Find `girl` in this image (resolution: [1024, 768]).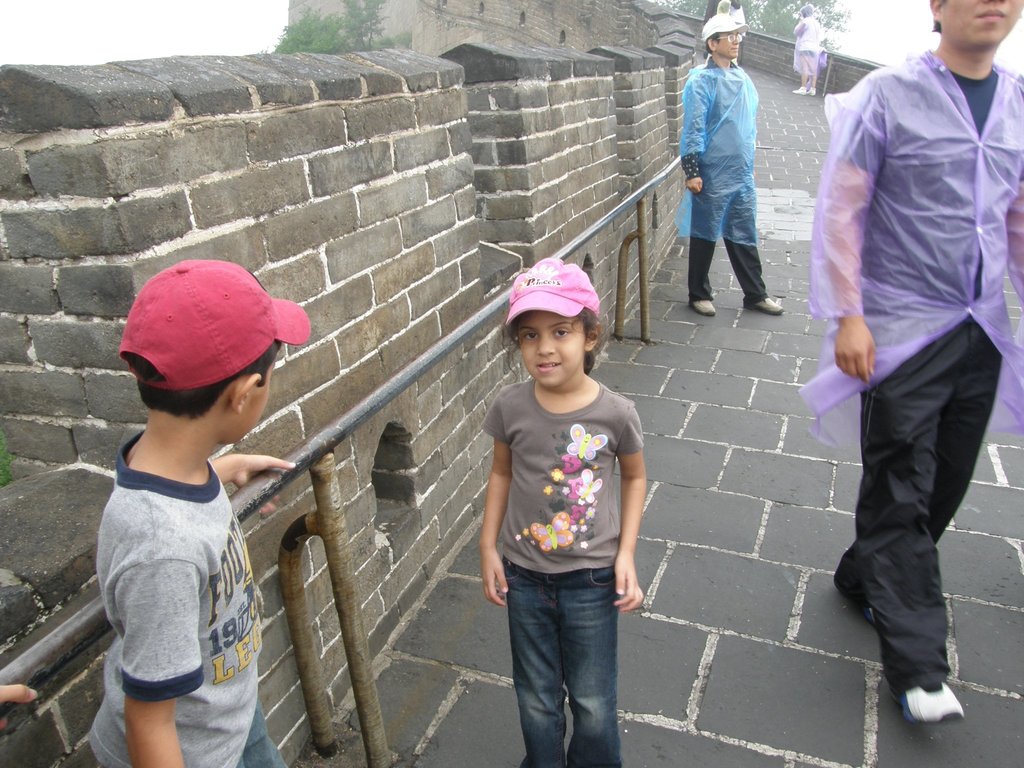
{"left": 481, "top": 262, "right": 641, "bottom": 767}.
